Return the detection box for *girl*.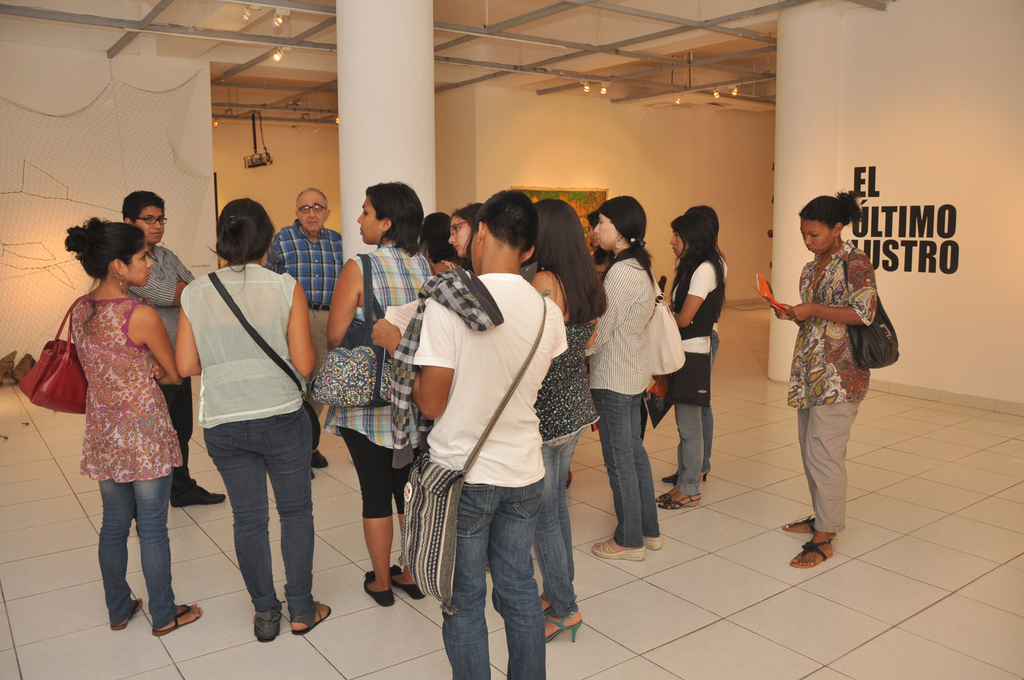
region(650, 215, 724, 512).
